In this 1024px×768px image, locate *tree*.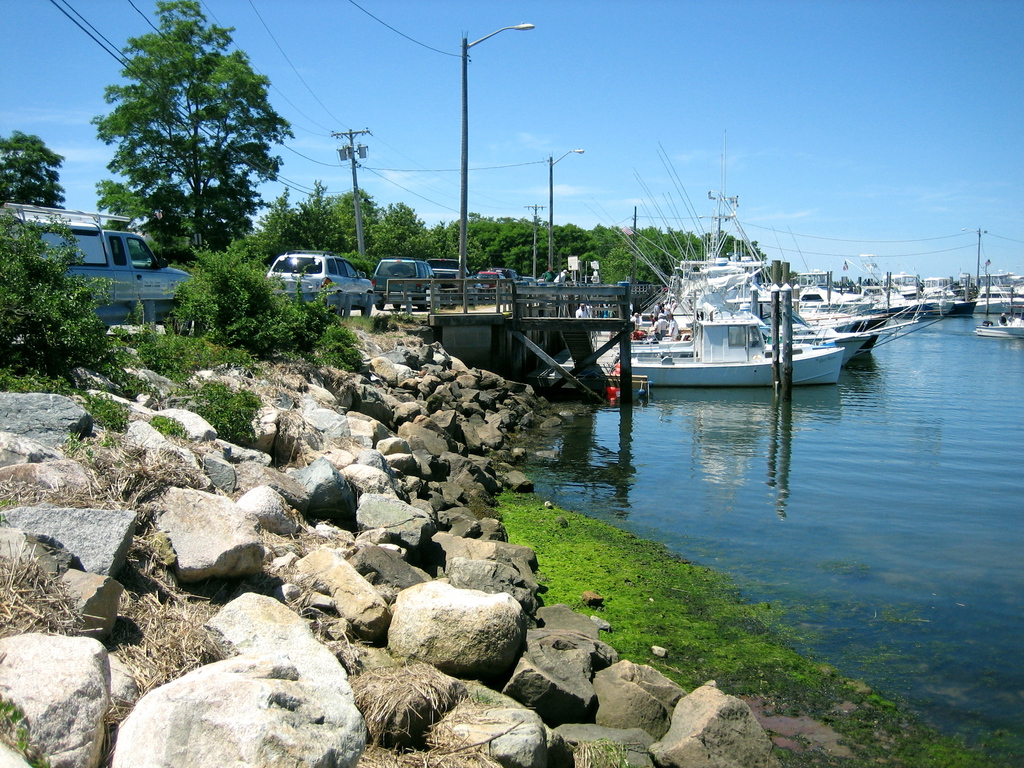
Bounding box: box=[463, 209, 494, 250].
